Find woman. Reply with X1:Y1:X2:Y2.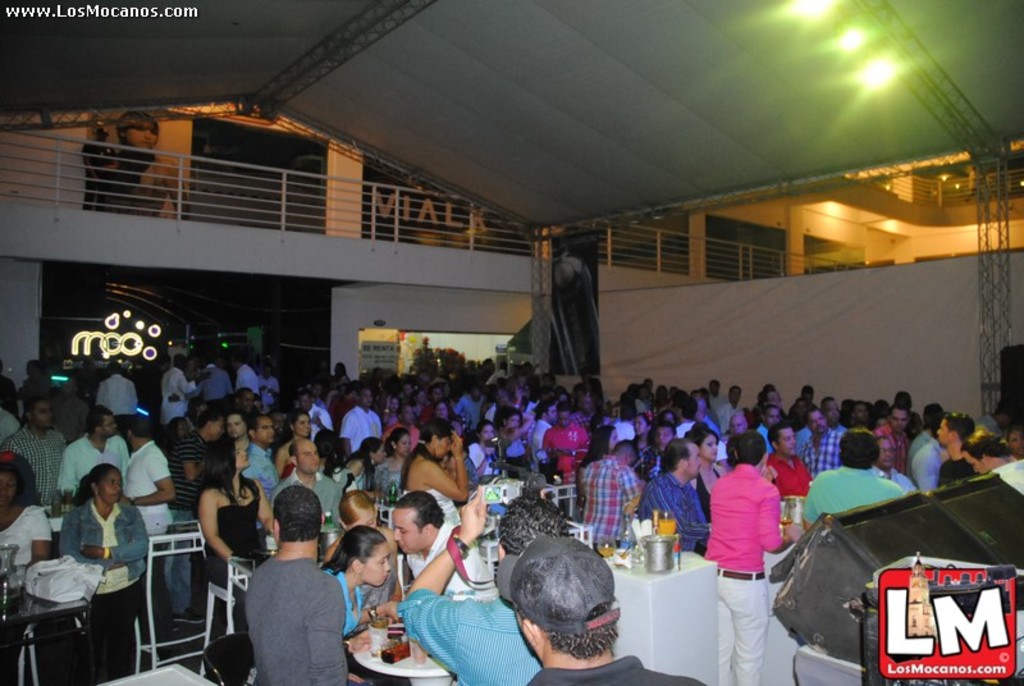
577:422:618:523.
